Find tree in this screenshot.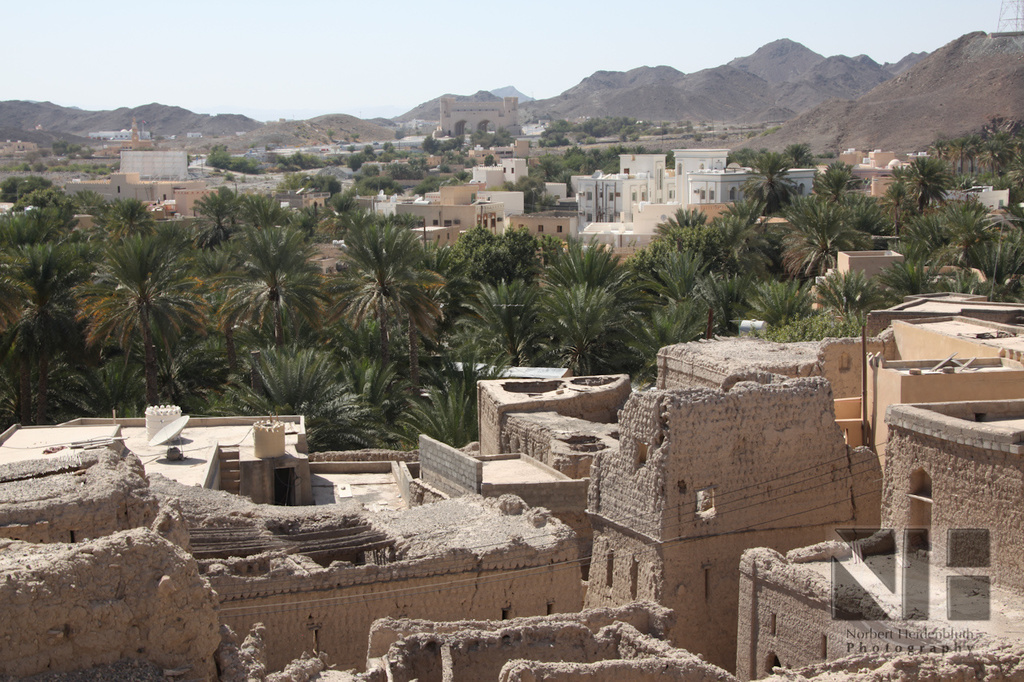
The bounding box for tree is x1=227 y1=205 x2=346 y2=421.
